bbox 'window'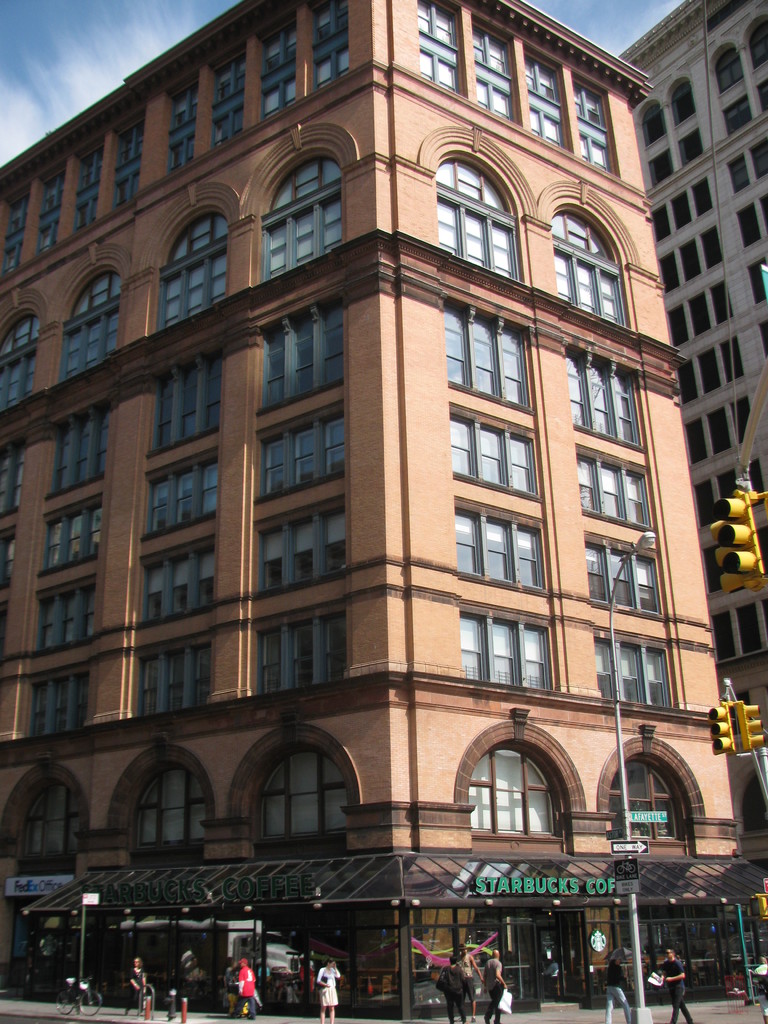
rect(566, 347, 648, 450)
